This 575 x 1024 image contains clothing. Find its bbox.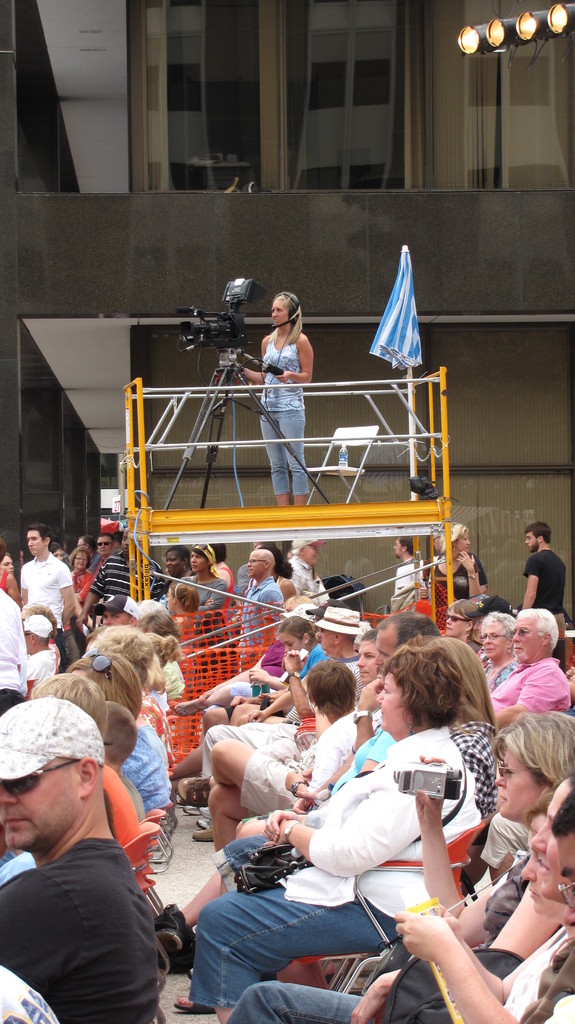
[424, 552, 490, 628].
